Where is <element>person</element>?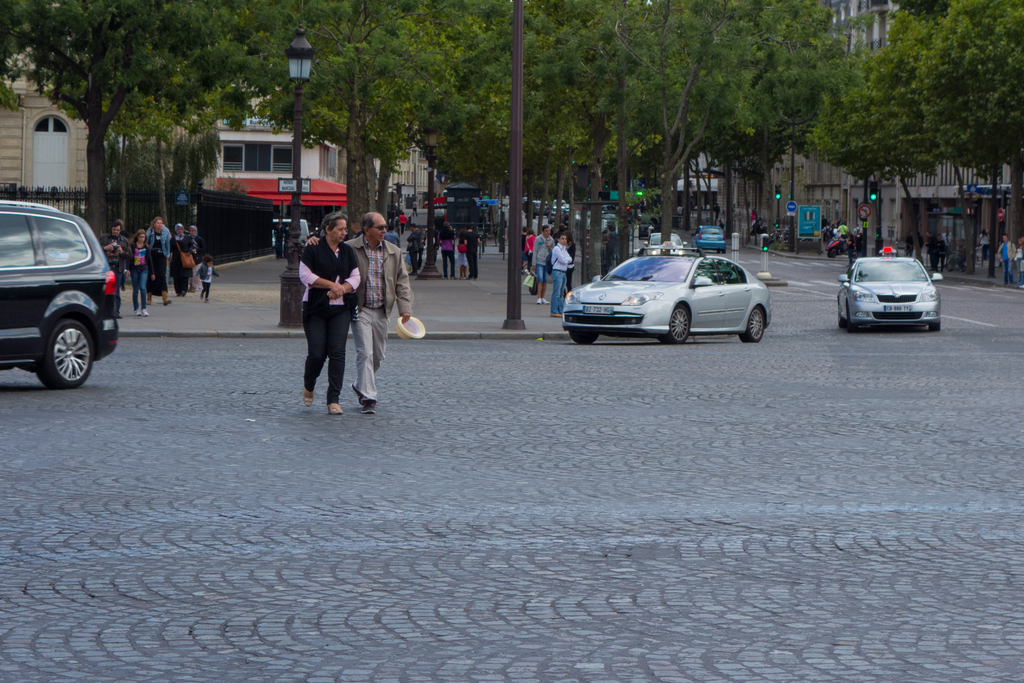
crop(997, 225, 1018, 287).
